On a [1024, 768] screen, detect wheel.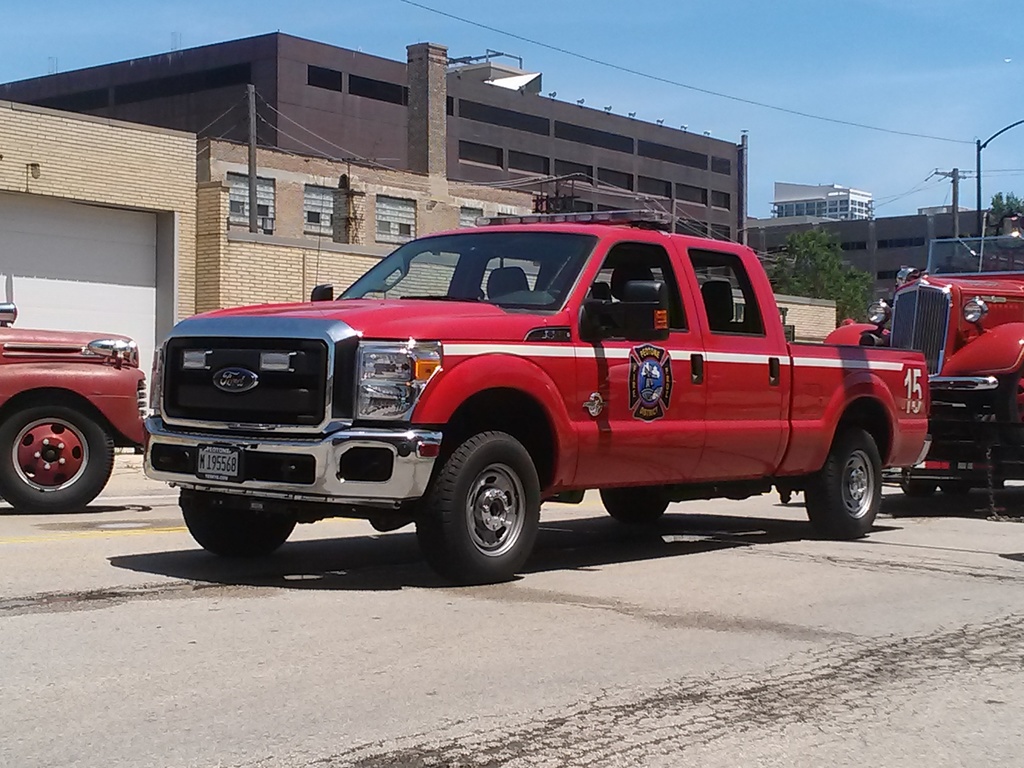
locate(940, 479, 970, 494).
